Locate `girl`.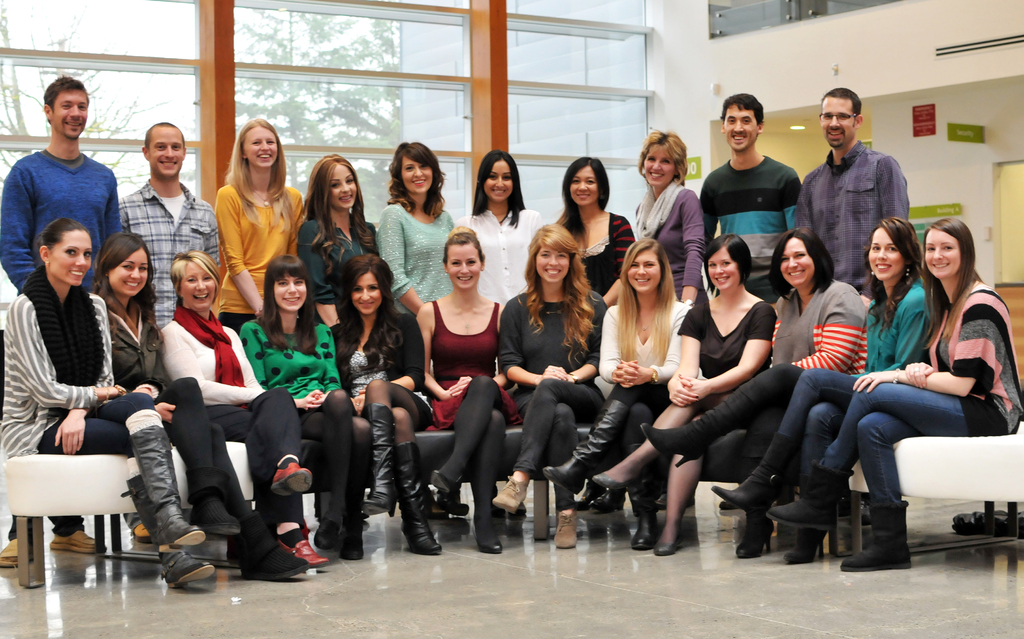
Bounding box: 0/219/216/585.
